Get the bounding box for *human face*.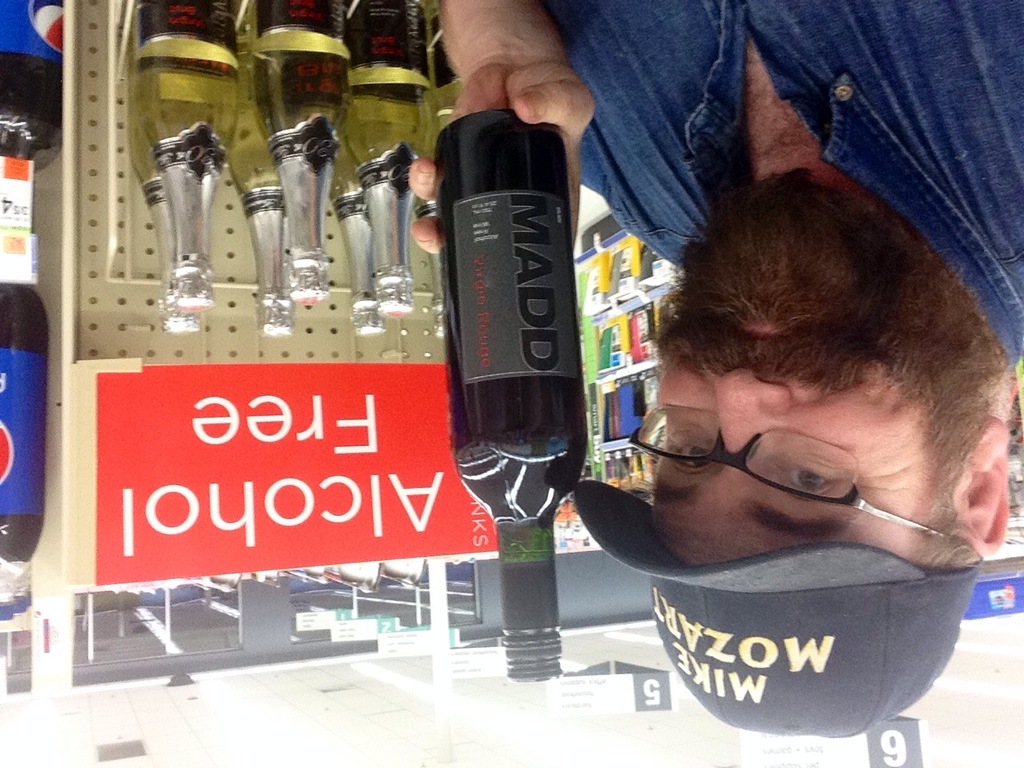
[658, 161, 946, 571].
